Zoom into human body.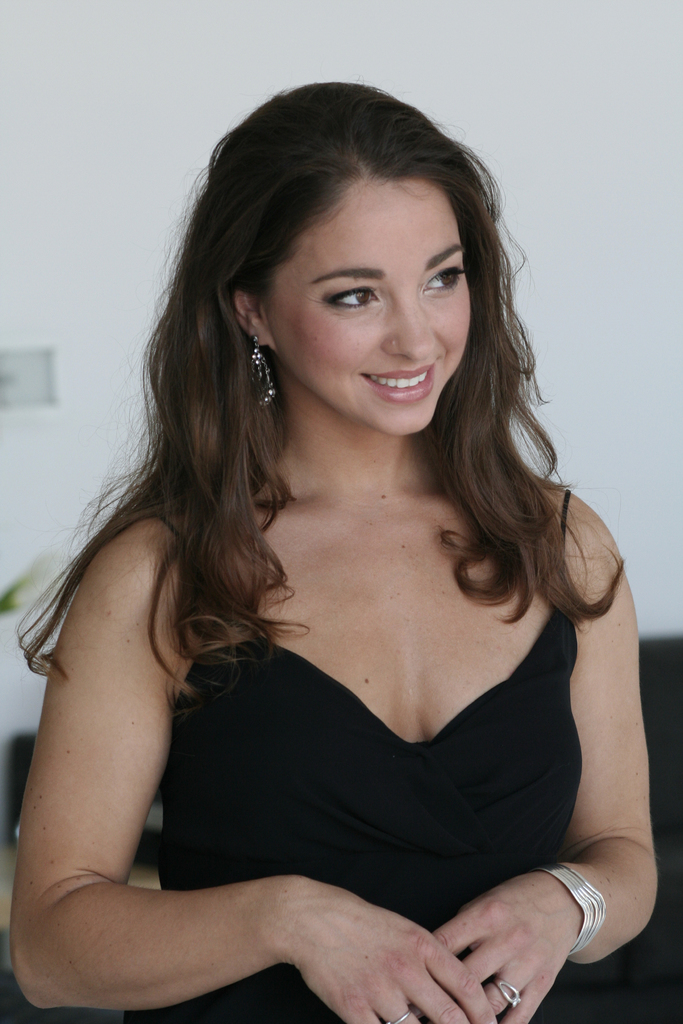
Zoom target: <box>11,143,645,1023</box>.
